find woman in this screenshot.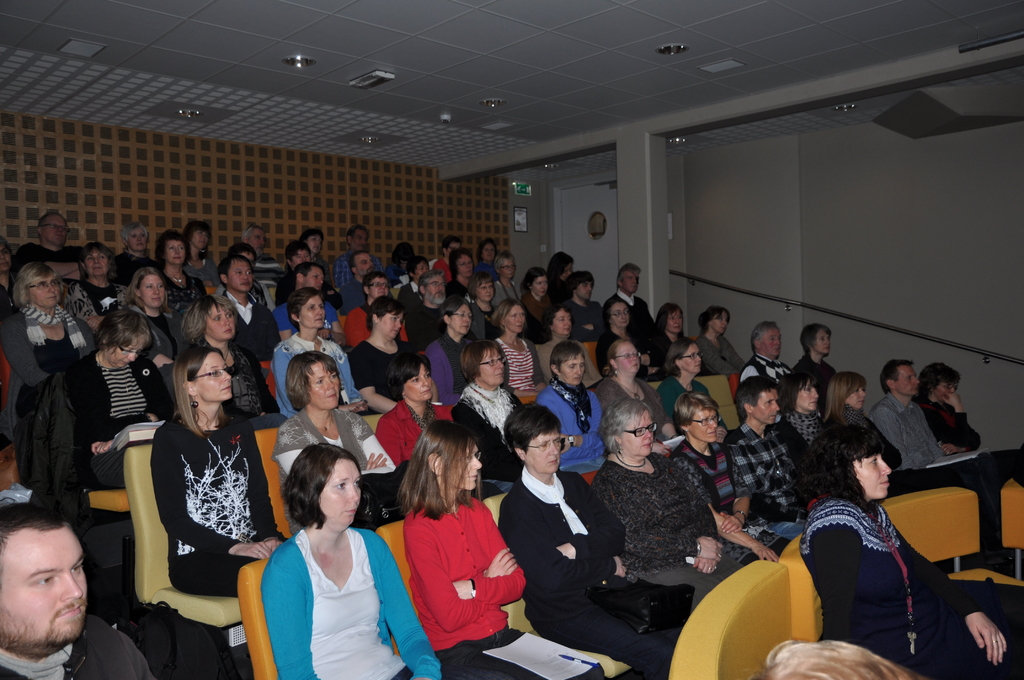
The bounding box for woman is l=127, t=263, r=178, b=350.
